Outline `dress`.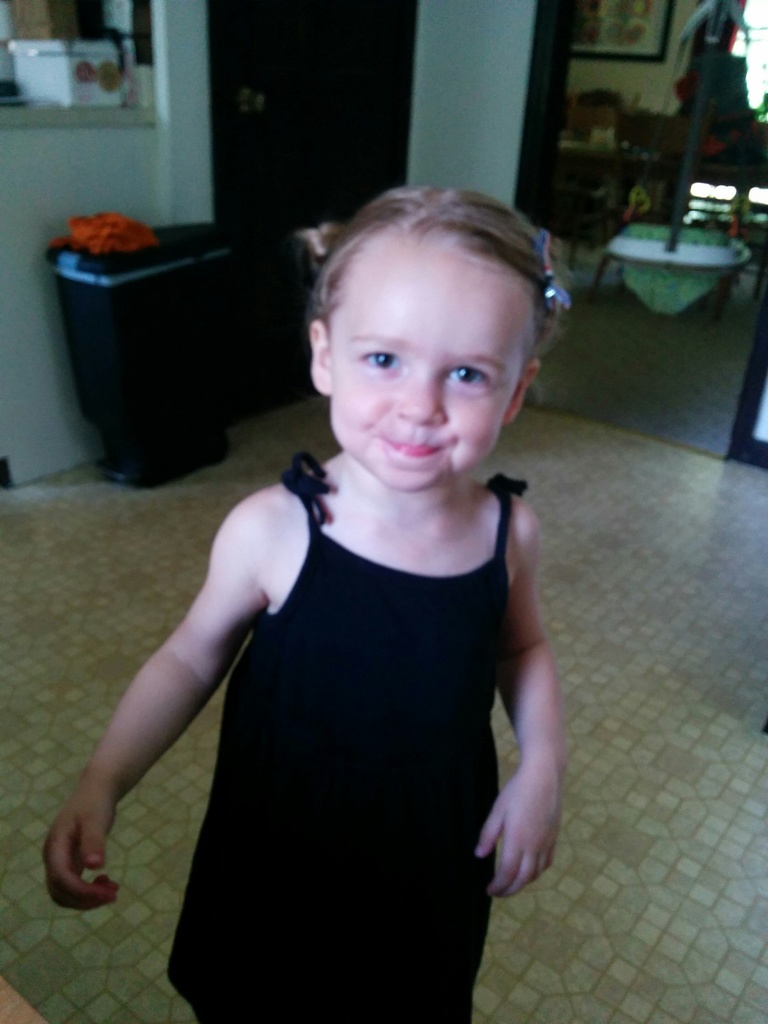
Outline: select_region(122, 451, 558, 989).
